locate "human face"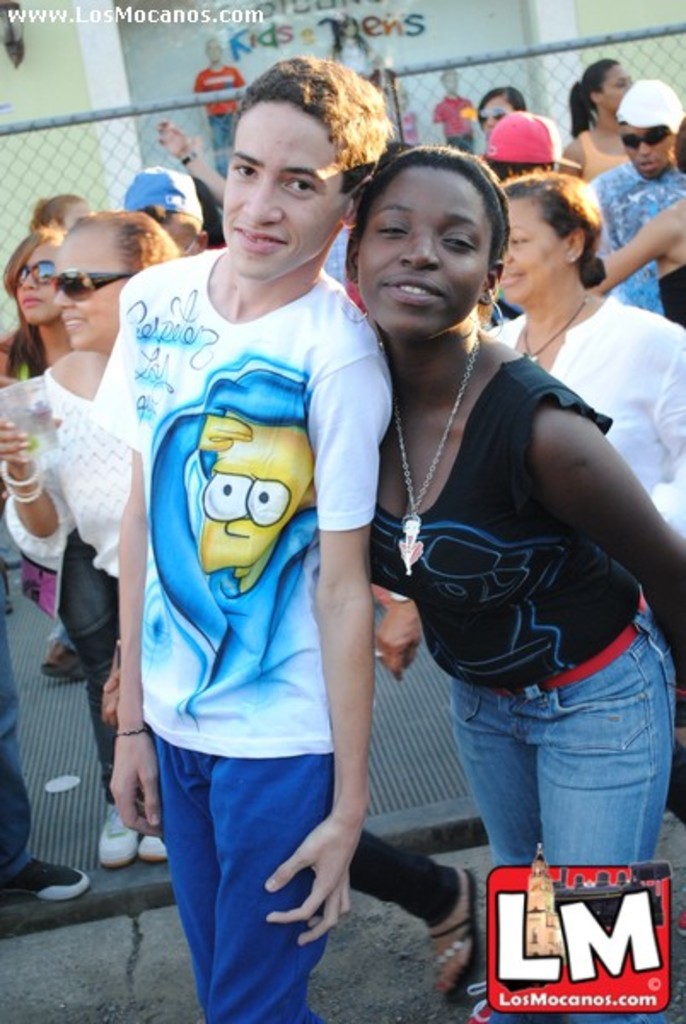
56, 237, 128, 352
